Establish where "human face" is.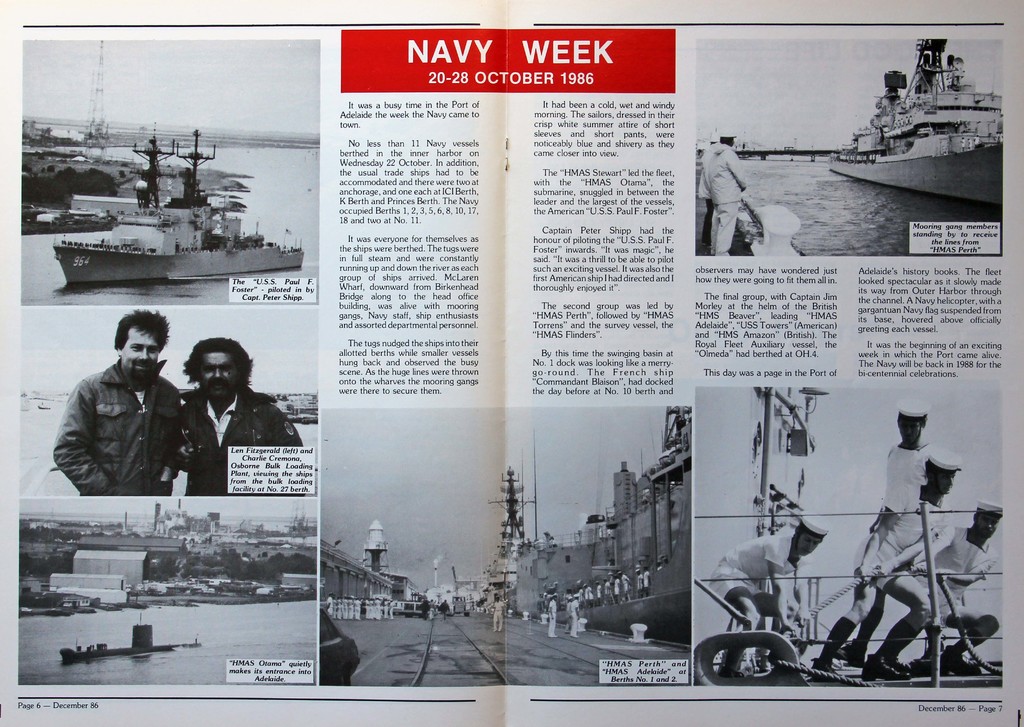
Established at bbox(199, 350, 234, 397).
